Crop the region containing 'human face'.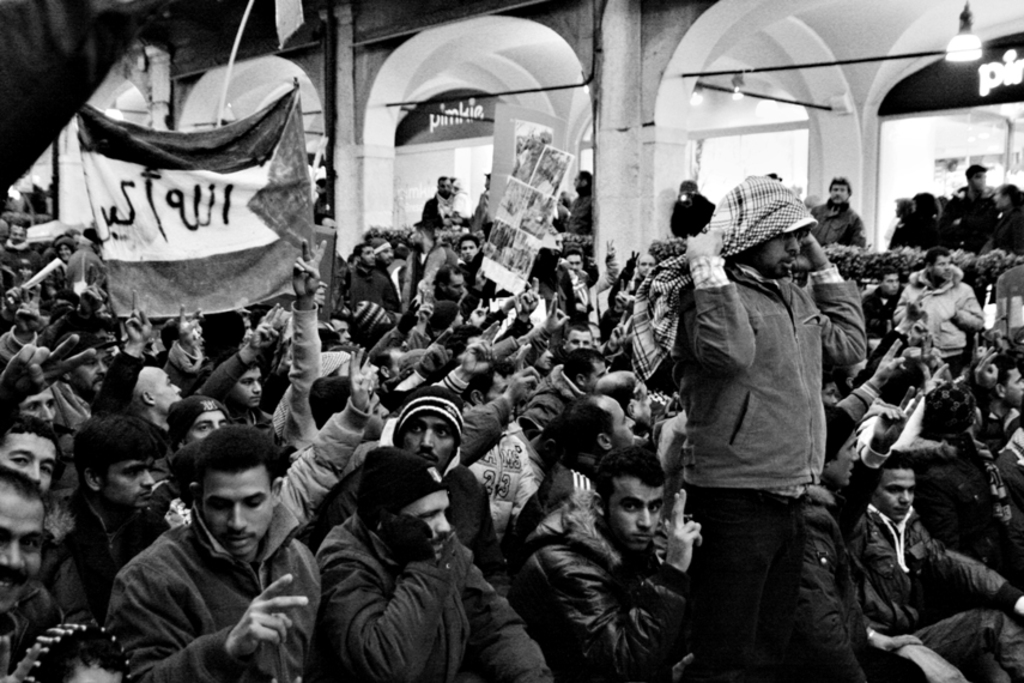
Crop region: region(929, 254, 953, 280).
